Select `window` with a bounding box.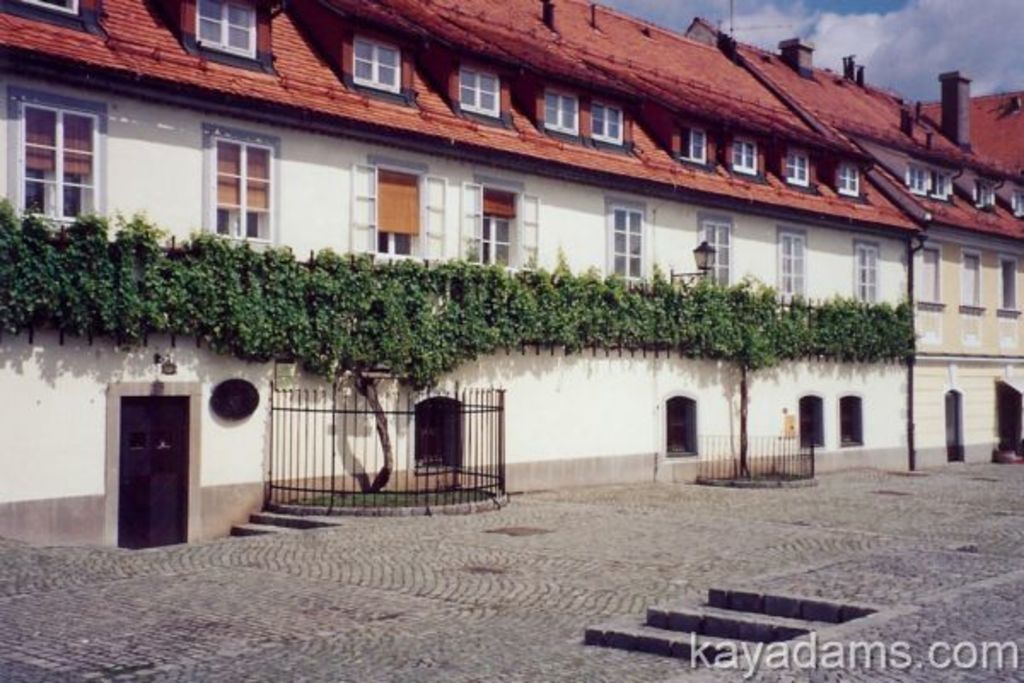
<bbox>459, 65, 509, 114</bbox>.
